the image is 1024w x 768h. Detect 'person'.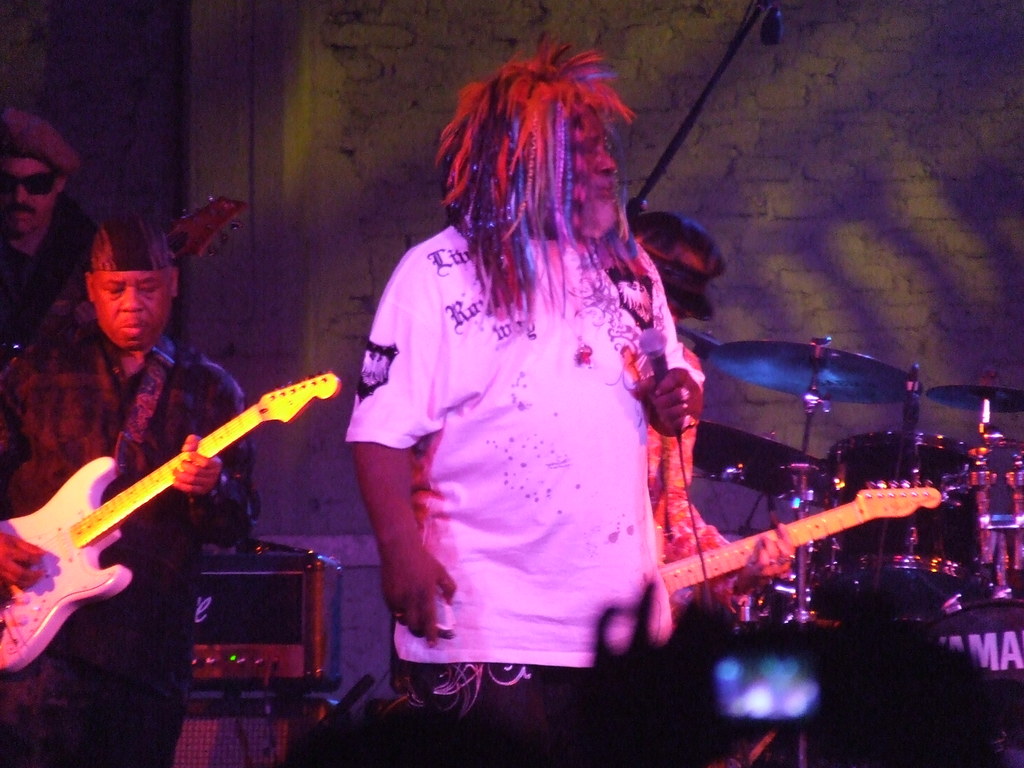
Detection: <region>332, 45, 753, 746</region>.
